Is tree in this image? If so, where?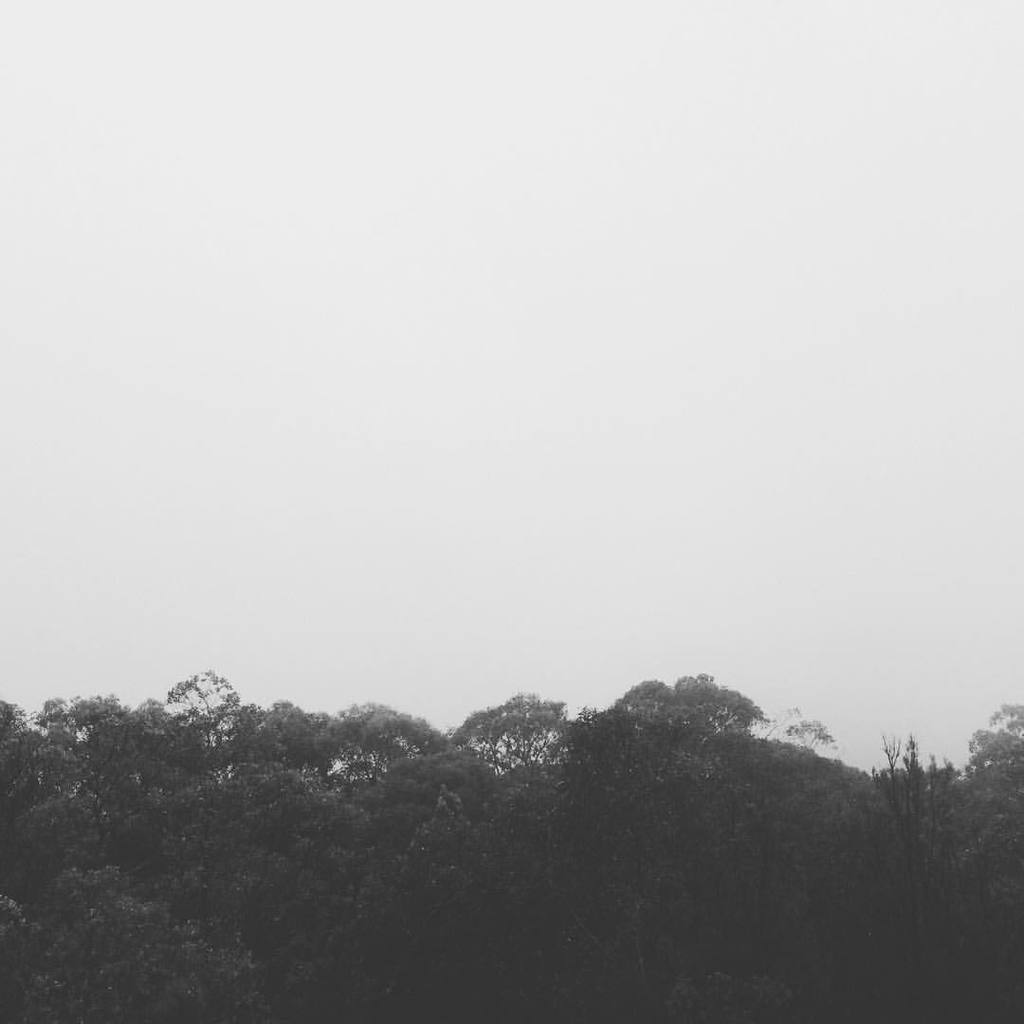
Yes, at x1=53 y1=692 x2=196 y2=815.
